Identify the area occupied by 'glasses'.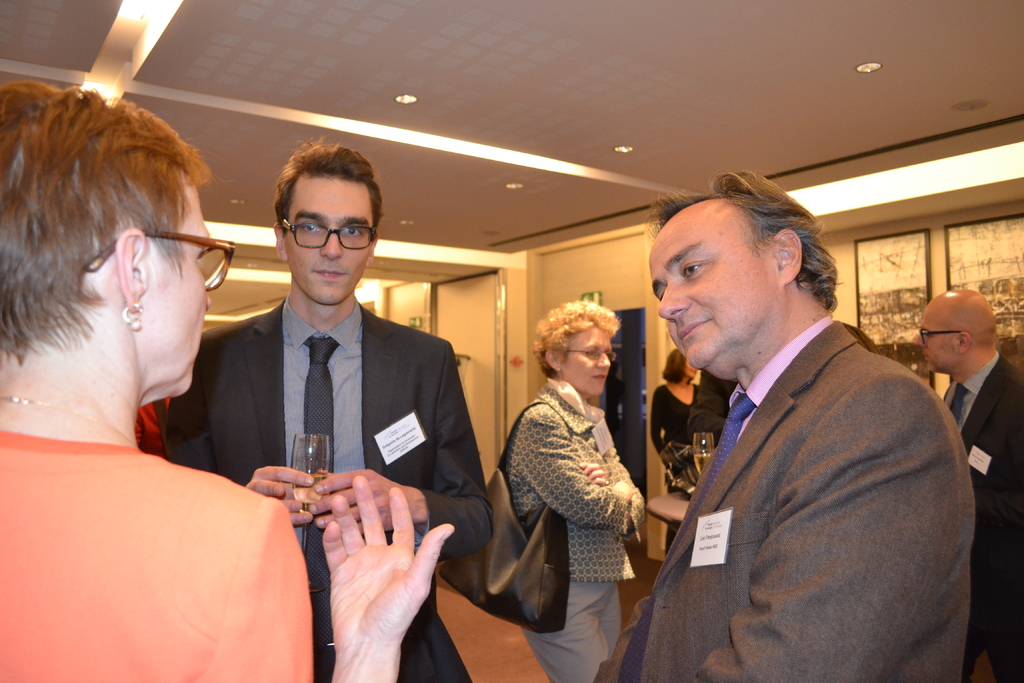
Area: bbox(84, 229, 232, 293).
